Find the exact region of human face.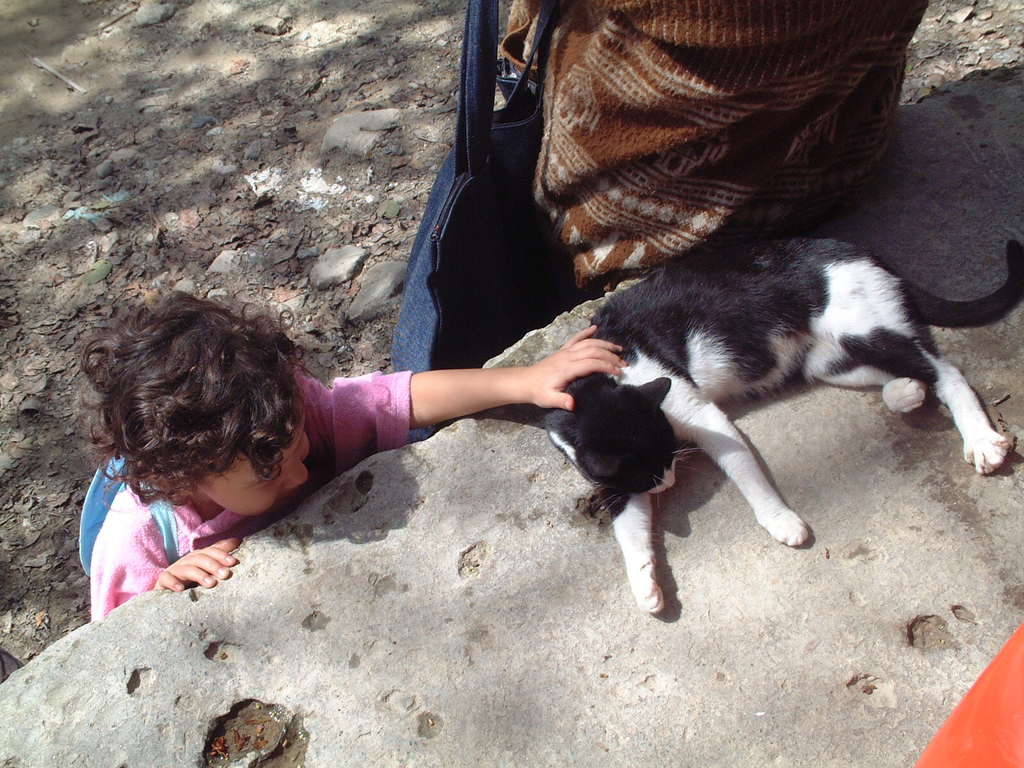
Exact region: <bbox>205, 397, 313, 511</bbox>.
